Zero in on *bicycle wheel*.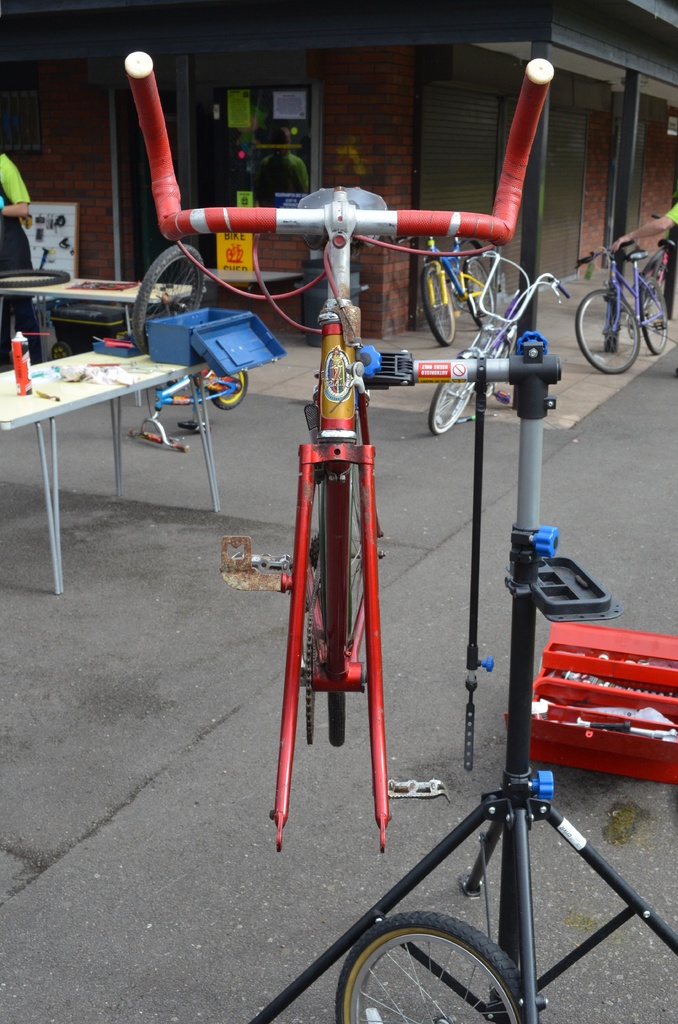
Zeroed in: [left=130, top=239, right=207, bottom=358].
